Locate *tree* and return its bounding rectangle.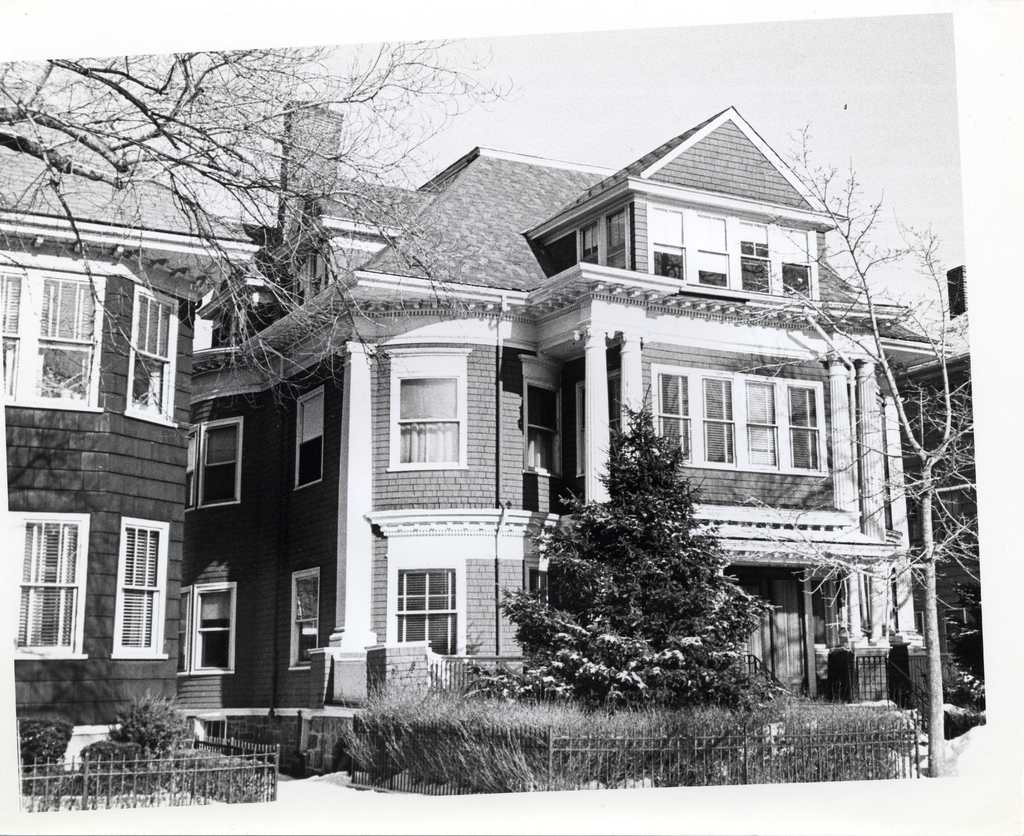
Rect(534, 386, 785, 711).
